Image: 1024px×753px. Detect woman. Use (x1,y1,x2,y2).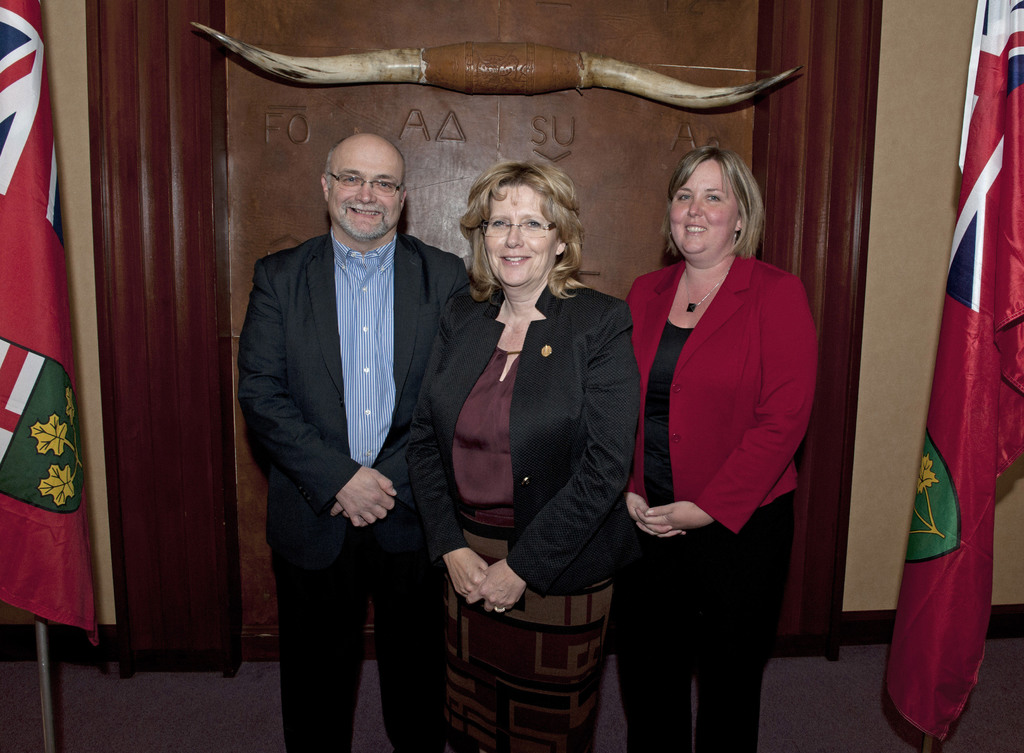
(407,155,645,752).
